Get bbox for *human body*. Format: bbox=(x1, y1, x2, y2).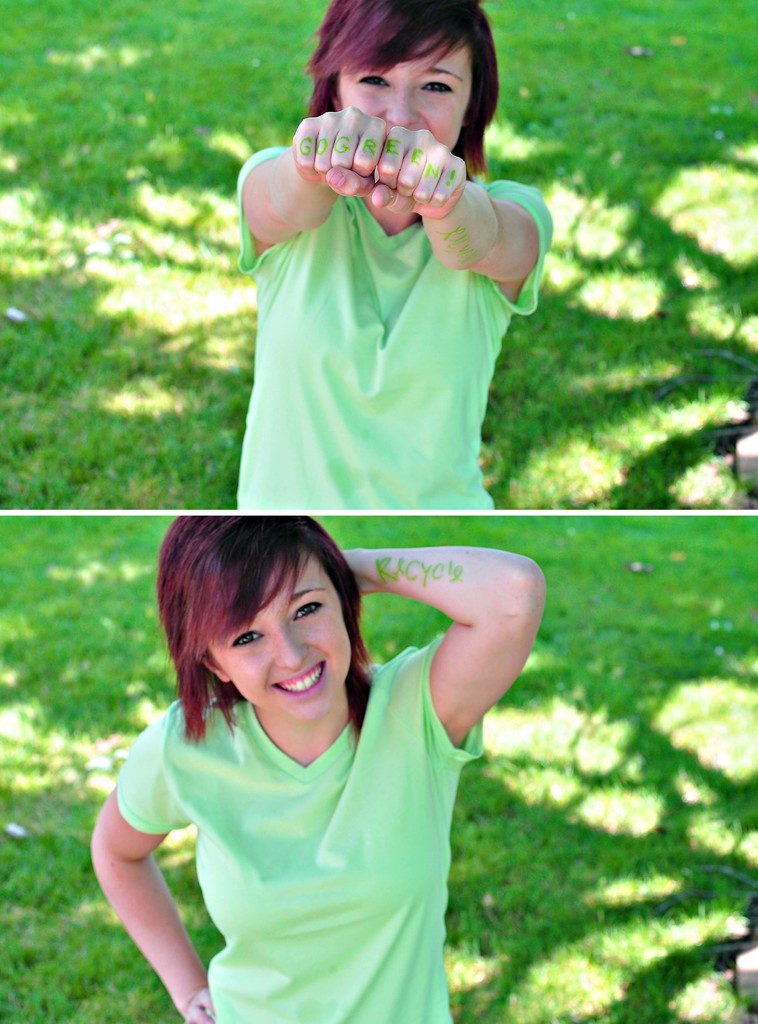
bbox=(219, 55, 577, 561).
